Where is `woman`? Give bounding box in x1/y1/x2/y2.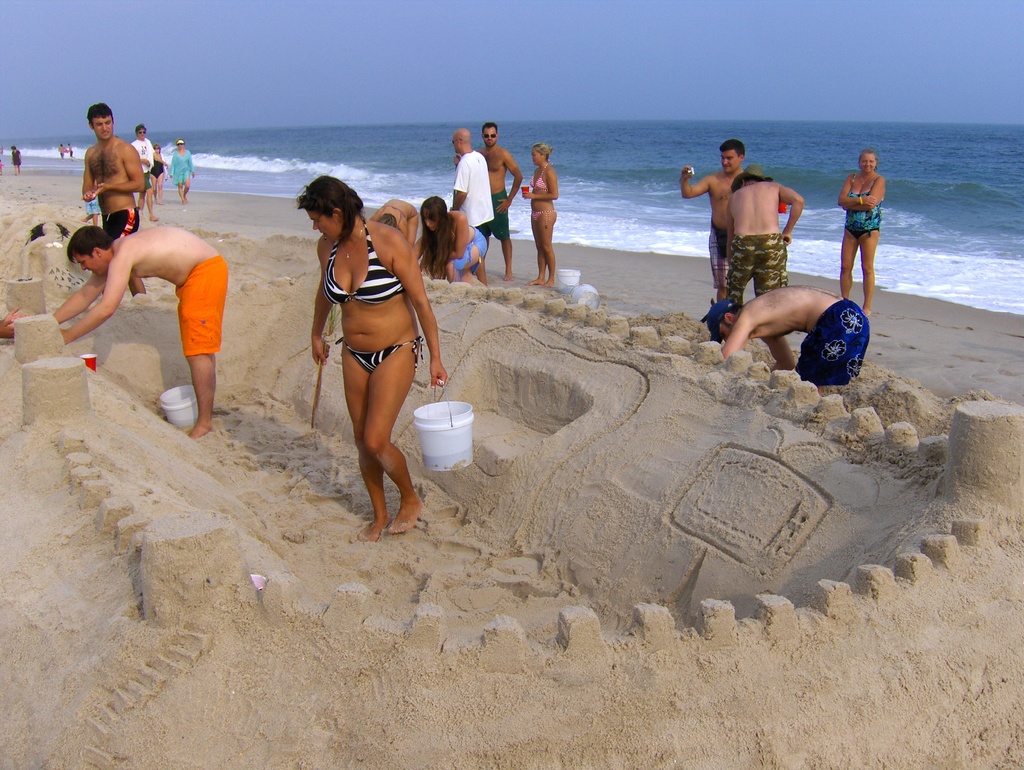
523/145/560/291.
